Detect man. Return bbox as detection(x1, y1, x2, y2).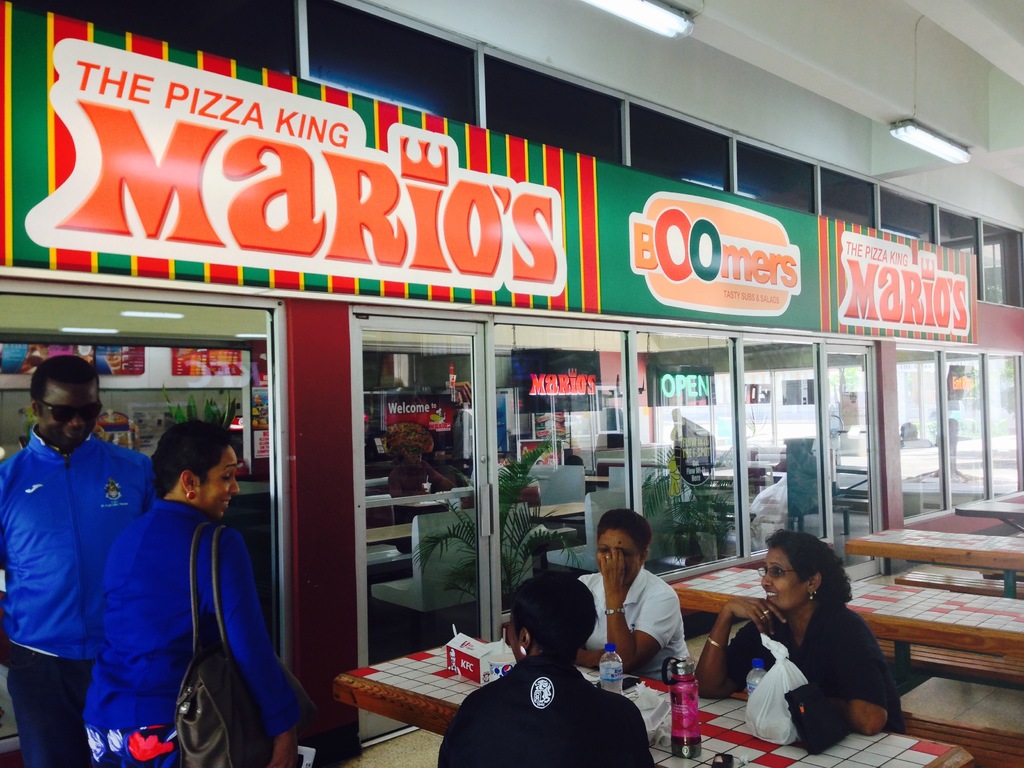
detection(15, 345, 175, 762).
